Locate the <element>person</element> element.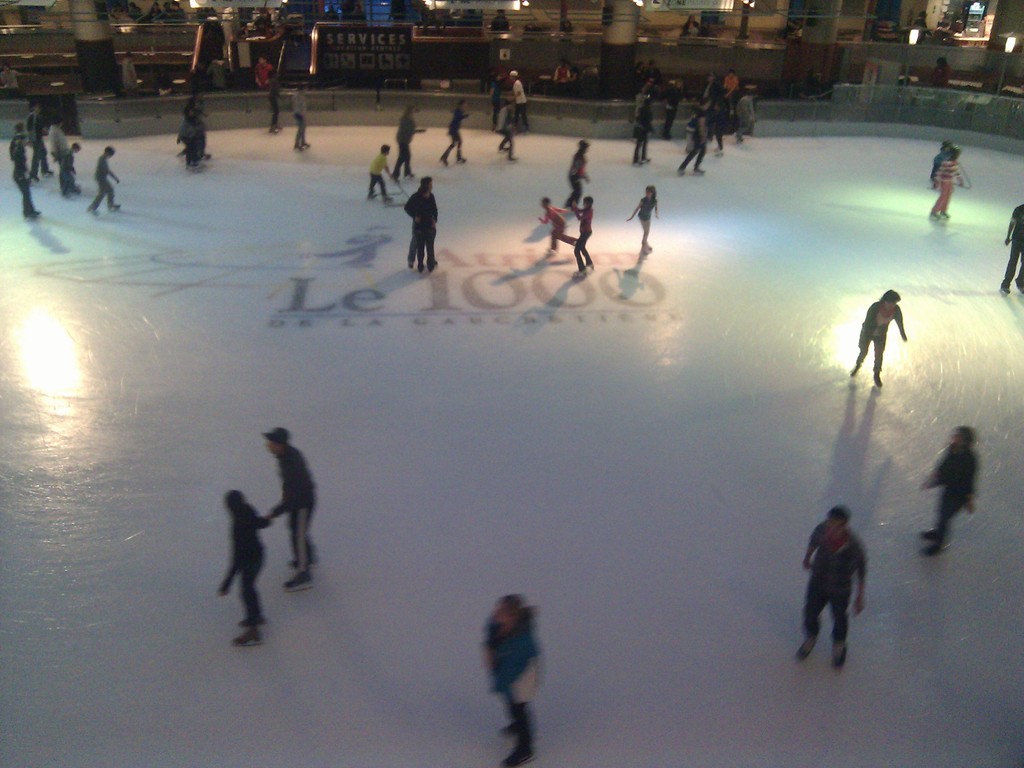
Element bbox: [x1=507, y1=72, x2=527, y2=132].
